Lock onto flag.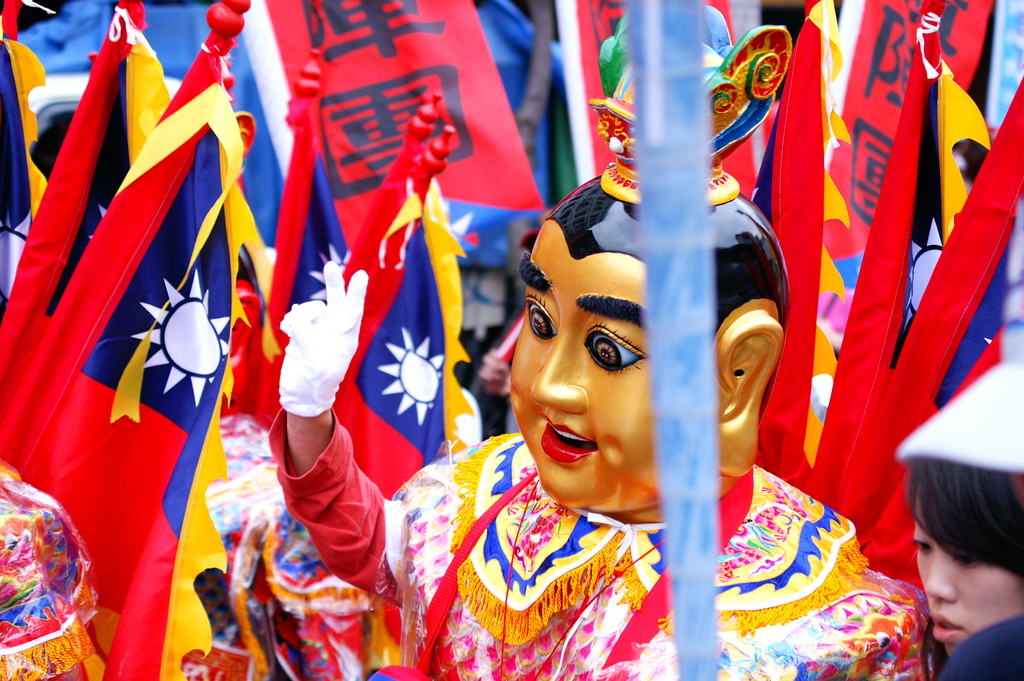
Locked: bbox=(738, 3, 874, 513).
